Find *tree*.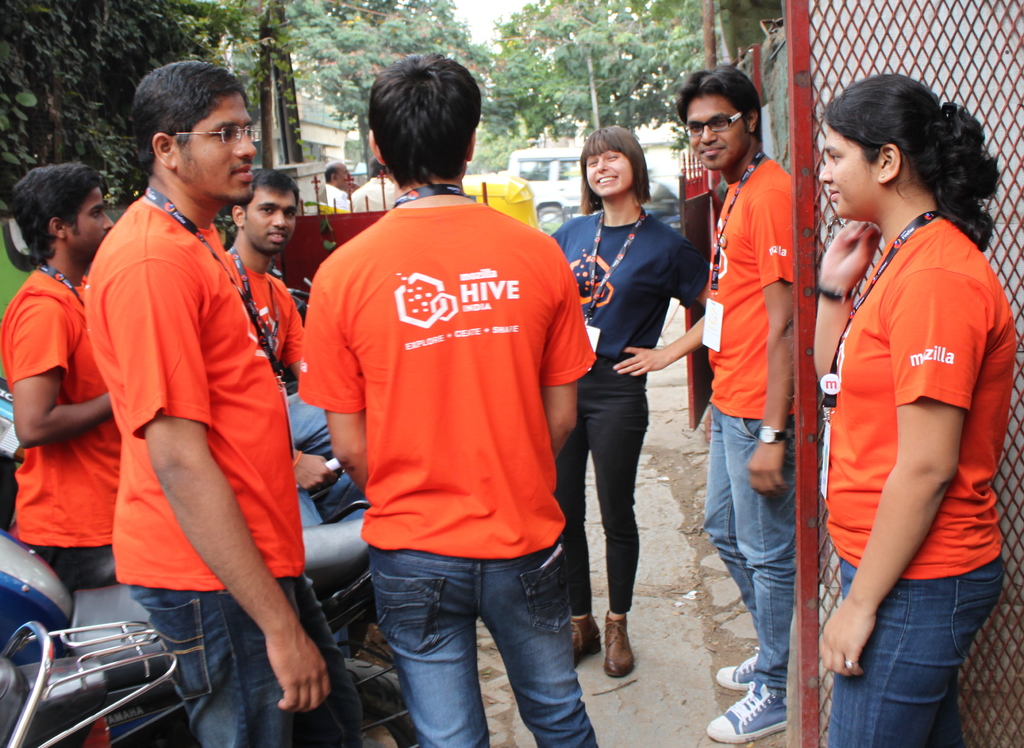
<region>289, 0, 515, 177</region>.
